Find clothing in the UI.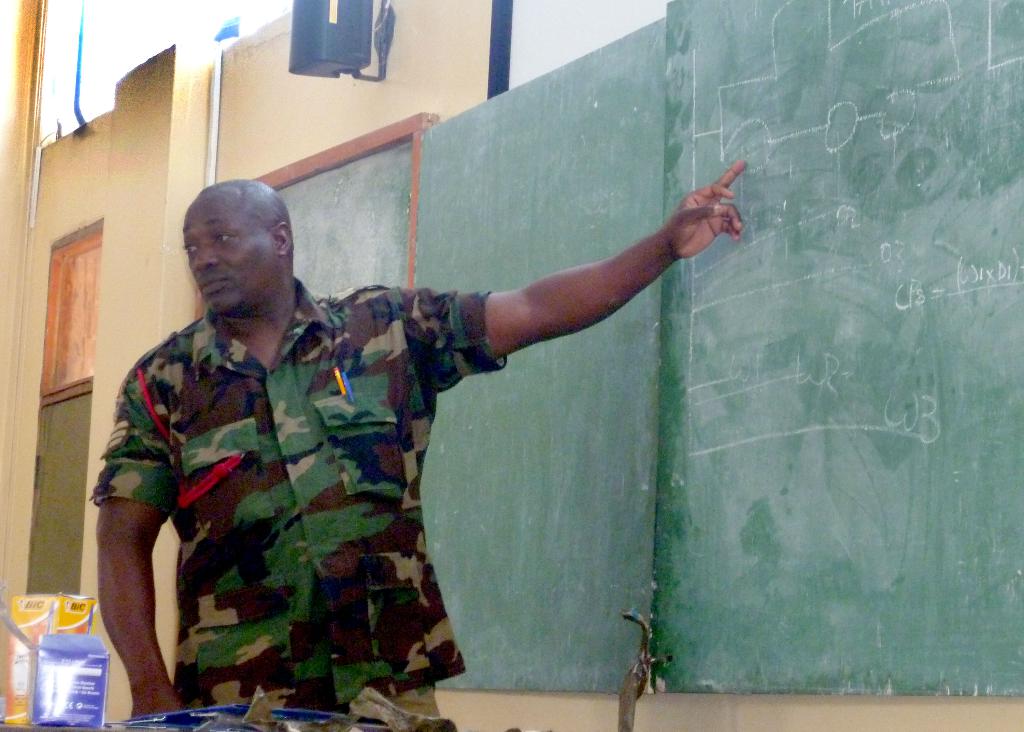
UI element at pyautogui.locateOnScreen(85, 253, 519, 712).
